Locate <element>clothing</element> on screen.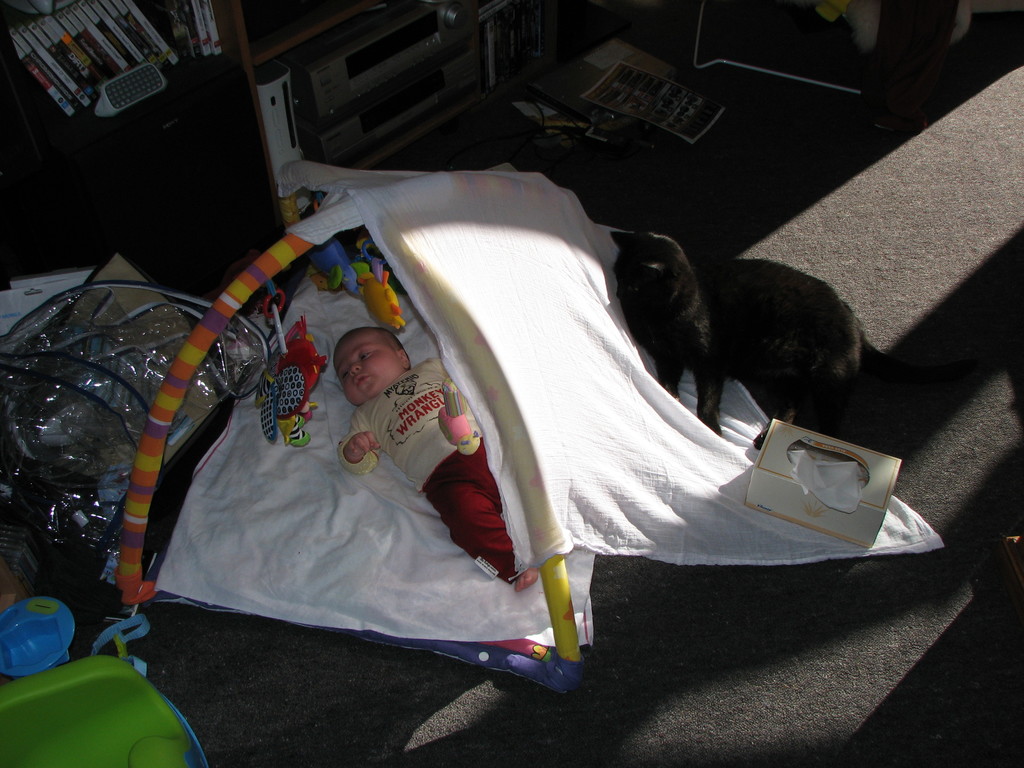
On screen at bbox=[333, 355, 521, 580].
